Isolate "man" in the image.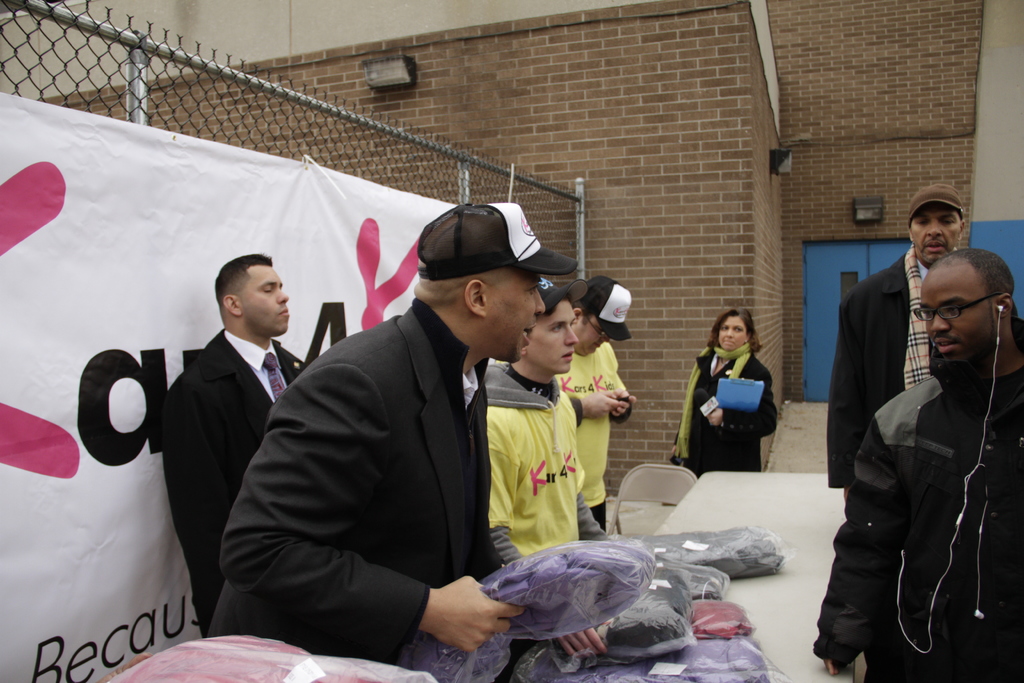
Isolated region: left=164, top=243, right=319, bottom=633.
